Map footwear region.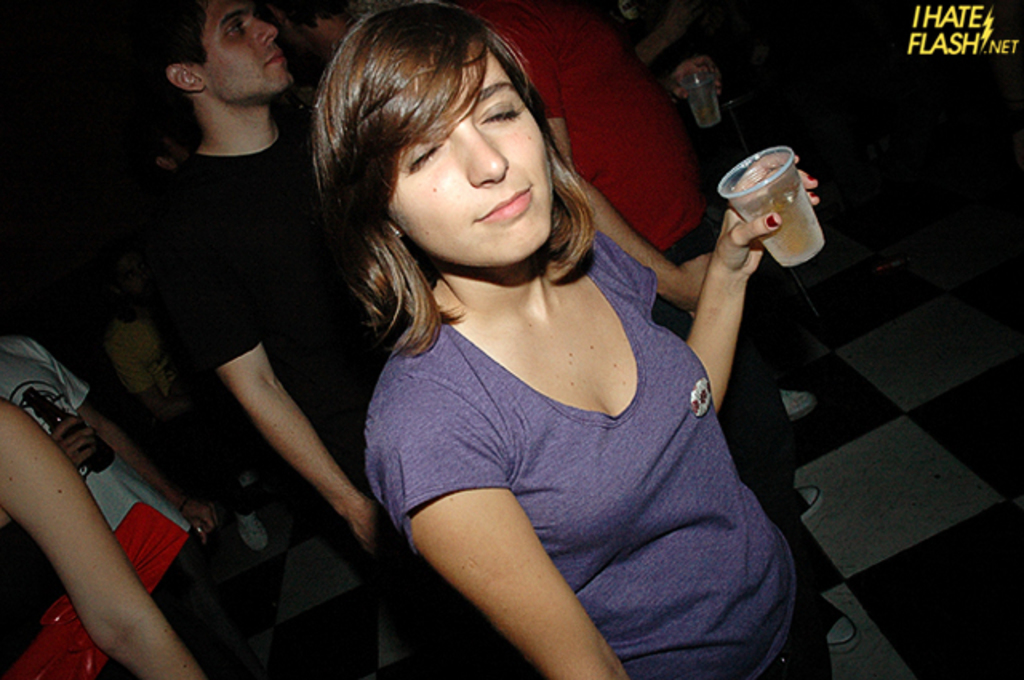
Mapped to select_region(776, 384, 818, 418).
